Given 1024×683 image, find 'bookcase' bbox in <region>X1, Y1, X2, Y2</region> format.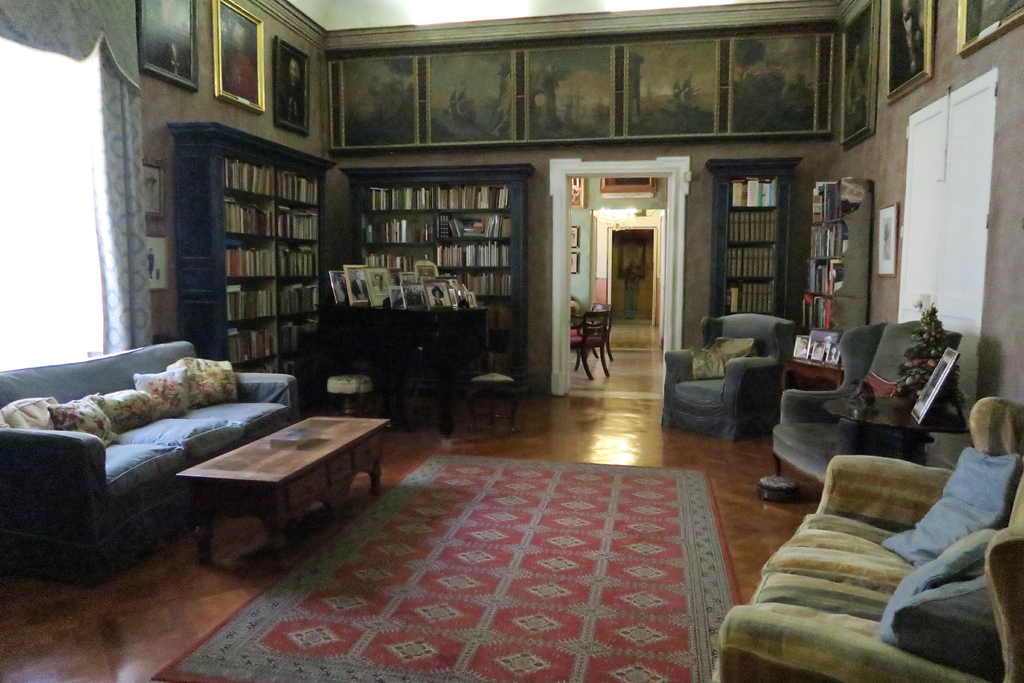
<region>799, 181, 876, 346</region>.
